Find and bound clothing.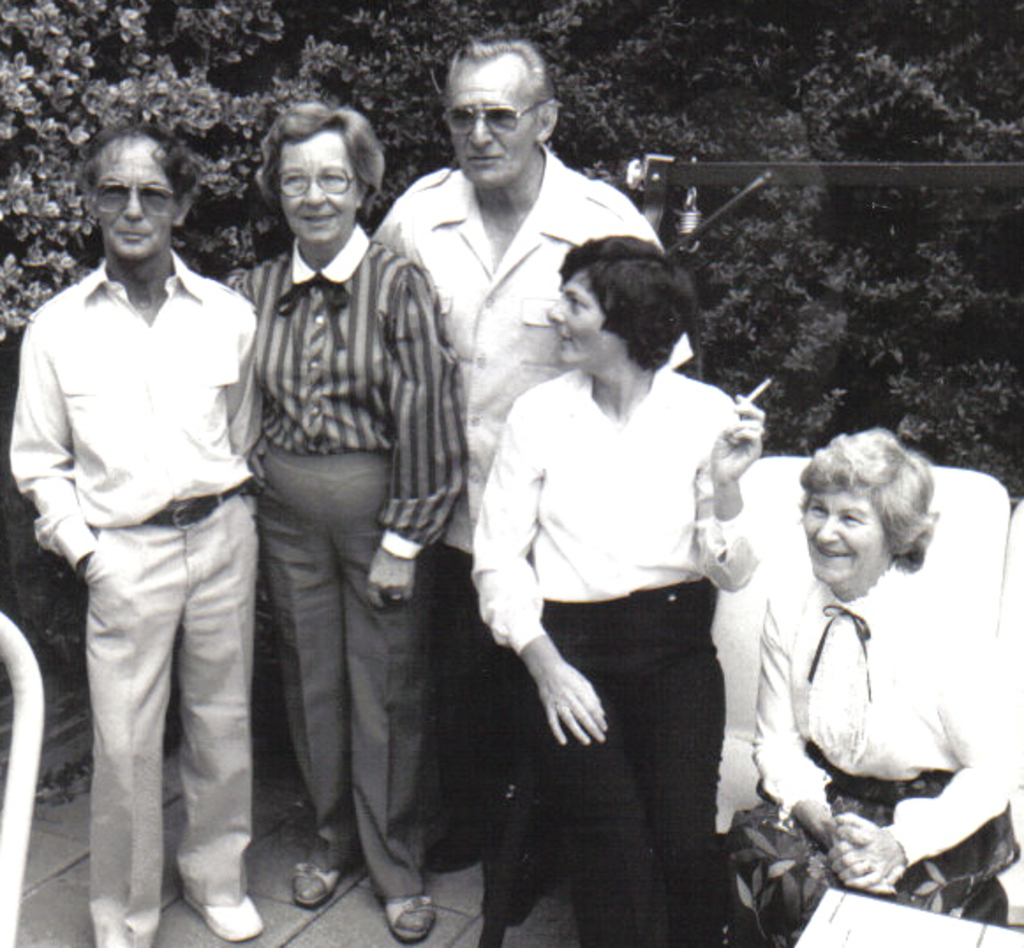
Bound: Rect(0, 248, 273, 925).
